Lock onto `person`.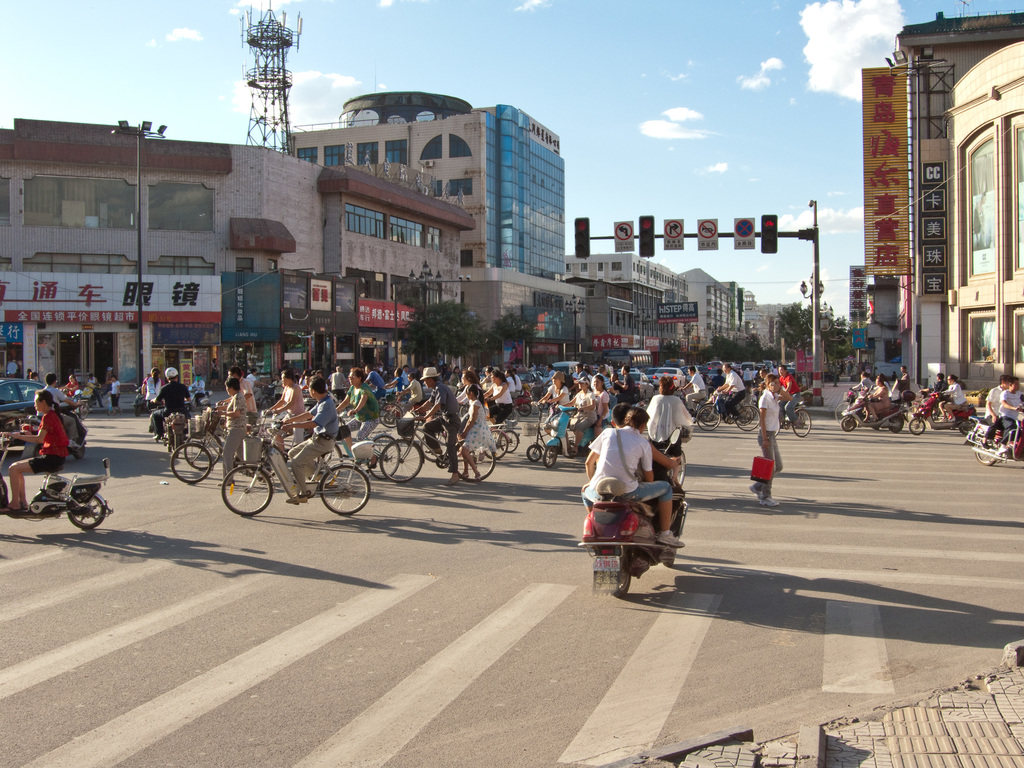
Locked: 868/377/890/420.
